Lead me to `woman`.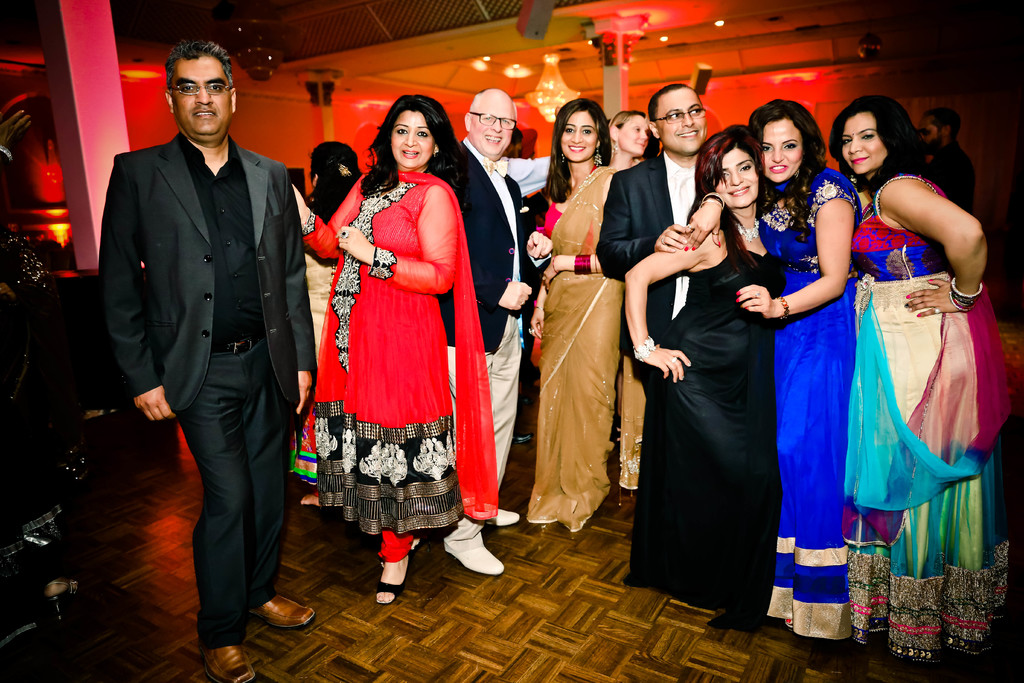
Lead to [x1=292, y1=139, x2=364, y2=506].
